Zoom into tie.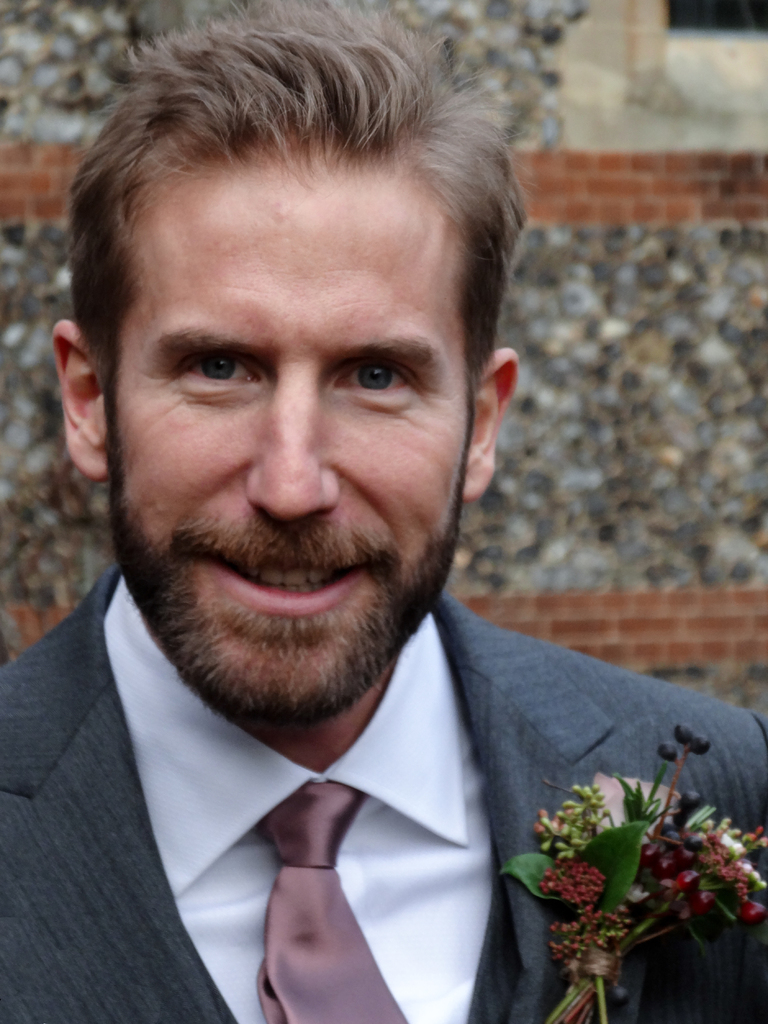
Zoom target: pyautogui.locateOnScreen(254, 776, 406, 1023).
